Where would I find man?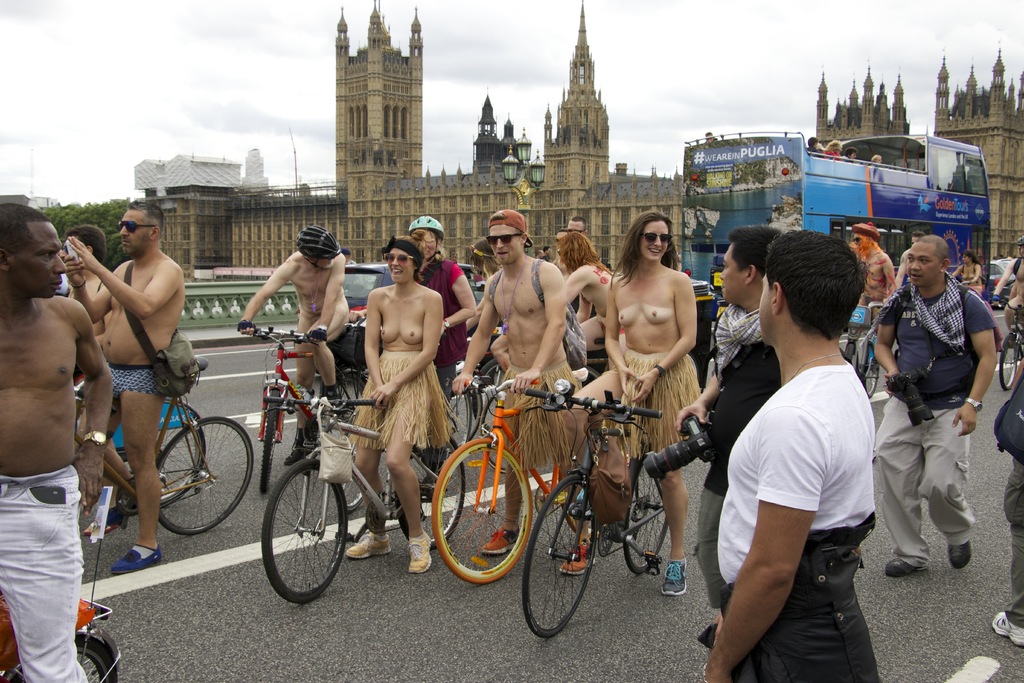
At select_region(672, 224, 783, 612).
